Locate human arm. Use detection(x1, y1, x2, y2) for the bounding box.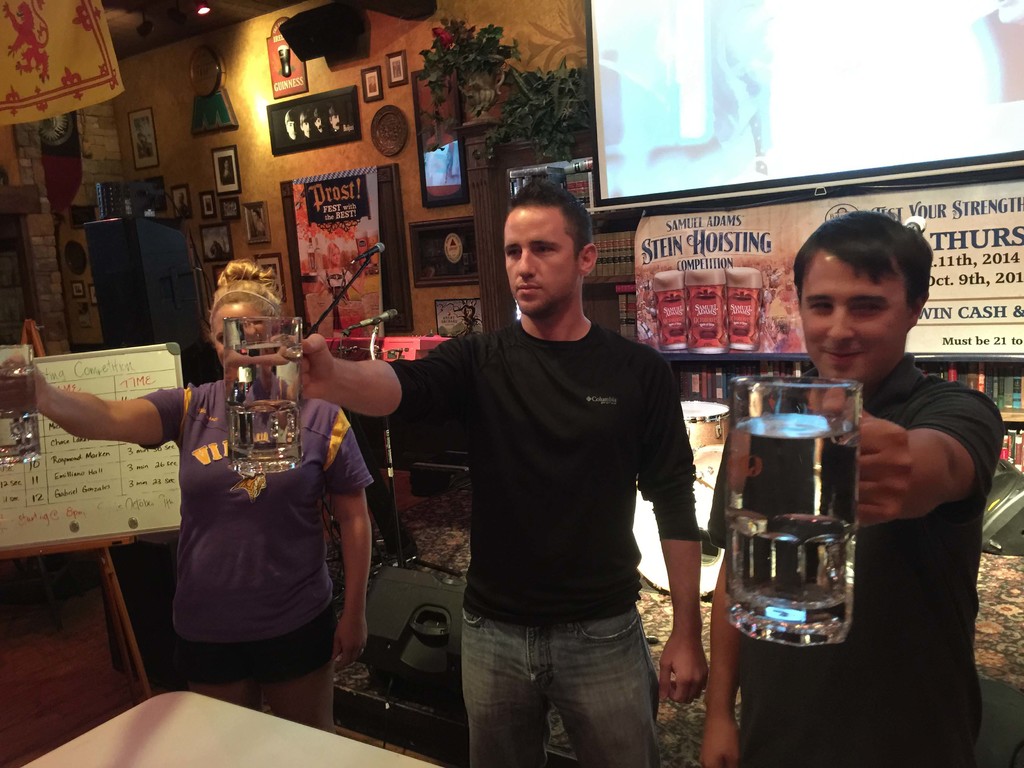
detection(652, 347, 700, 701).
